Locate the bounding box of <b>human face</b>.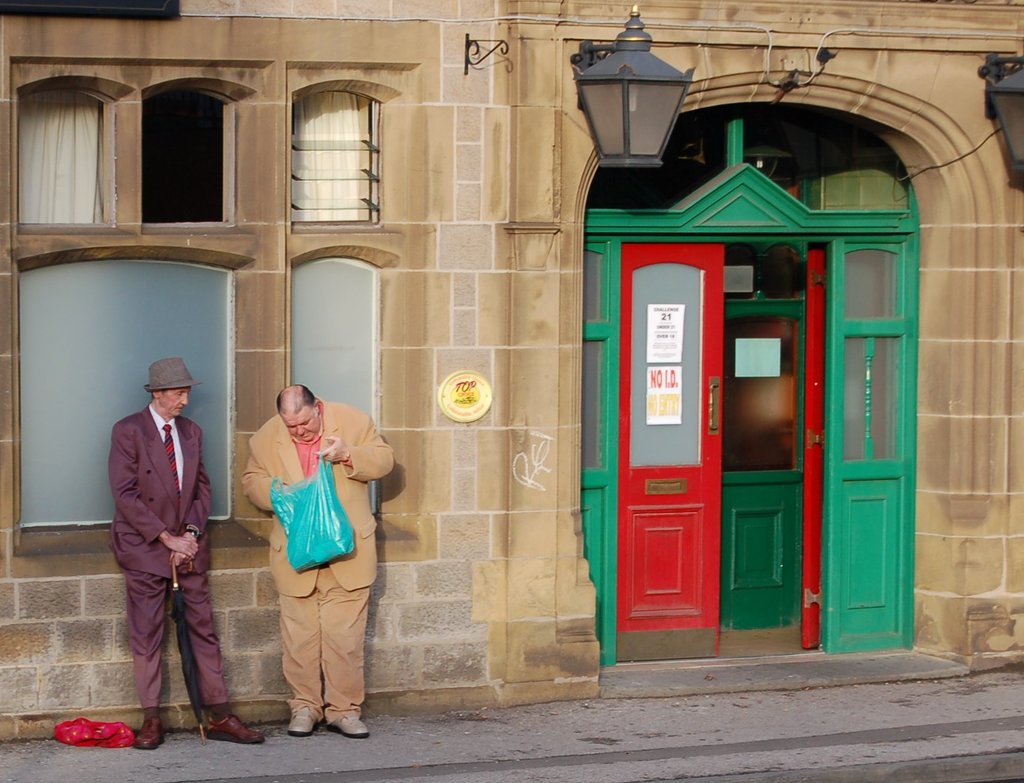
Bounding box: (x1=279, y1=410, x2=314, y2=440).
